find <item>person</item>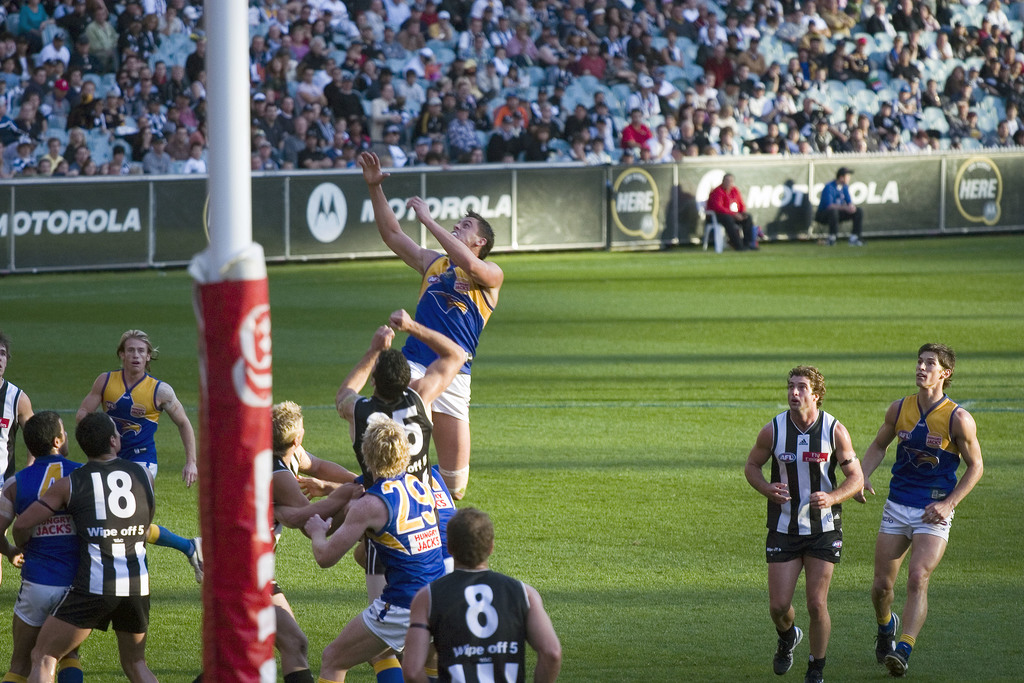
x1=13 y1=413 x2=162 y2=682
